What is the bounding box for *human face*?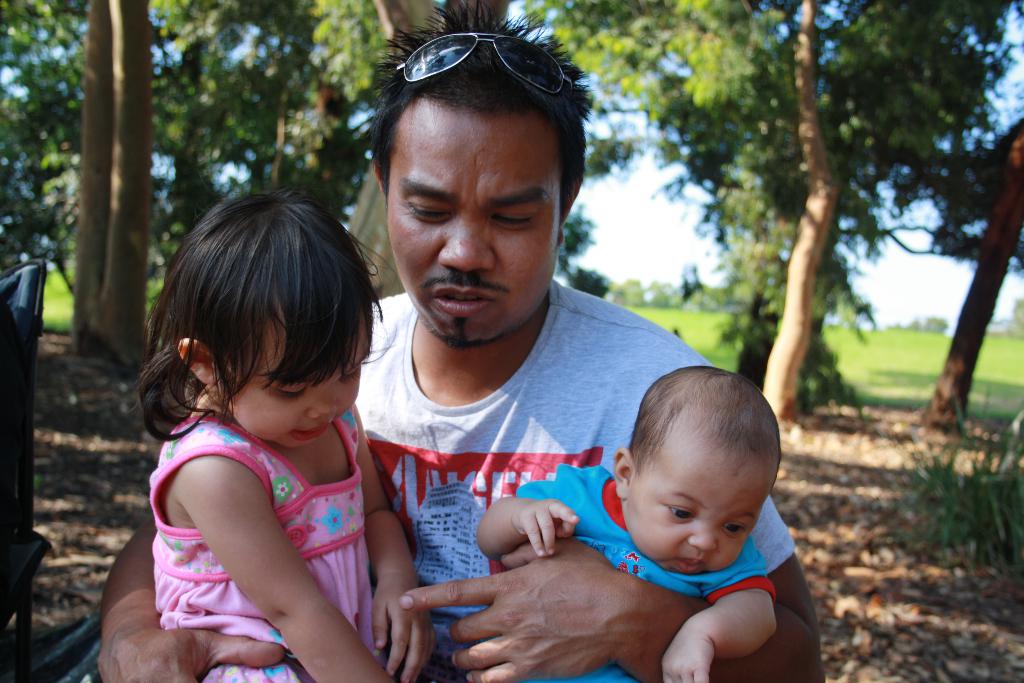
x1=612, y1=395, x2=750, y2=583.
